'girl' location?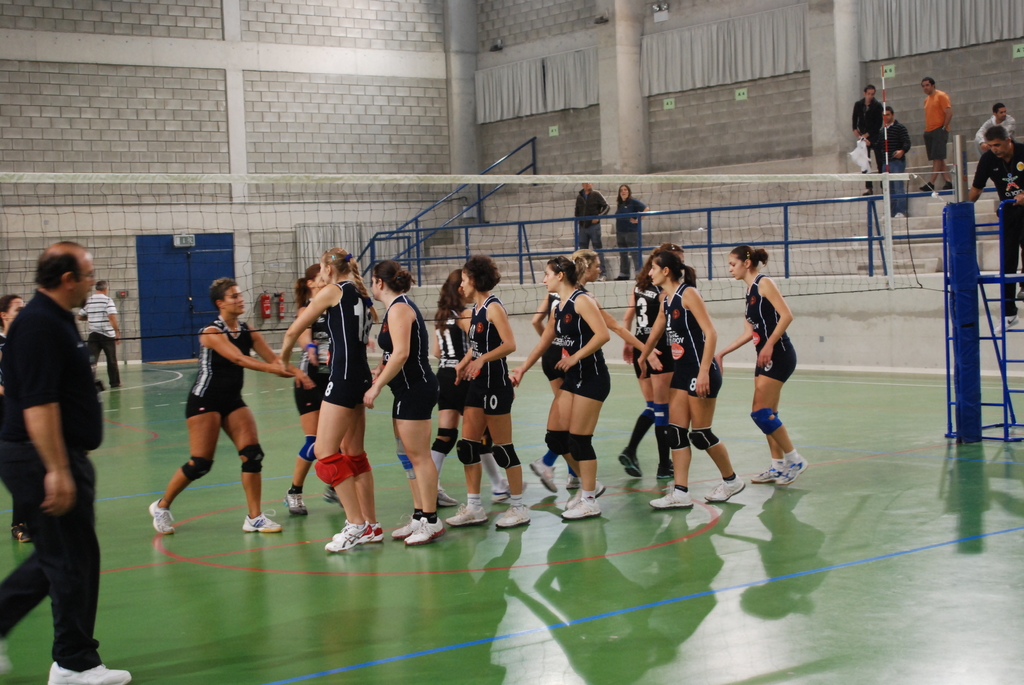
crop(157, 280, 295, 524)
